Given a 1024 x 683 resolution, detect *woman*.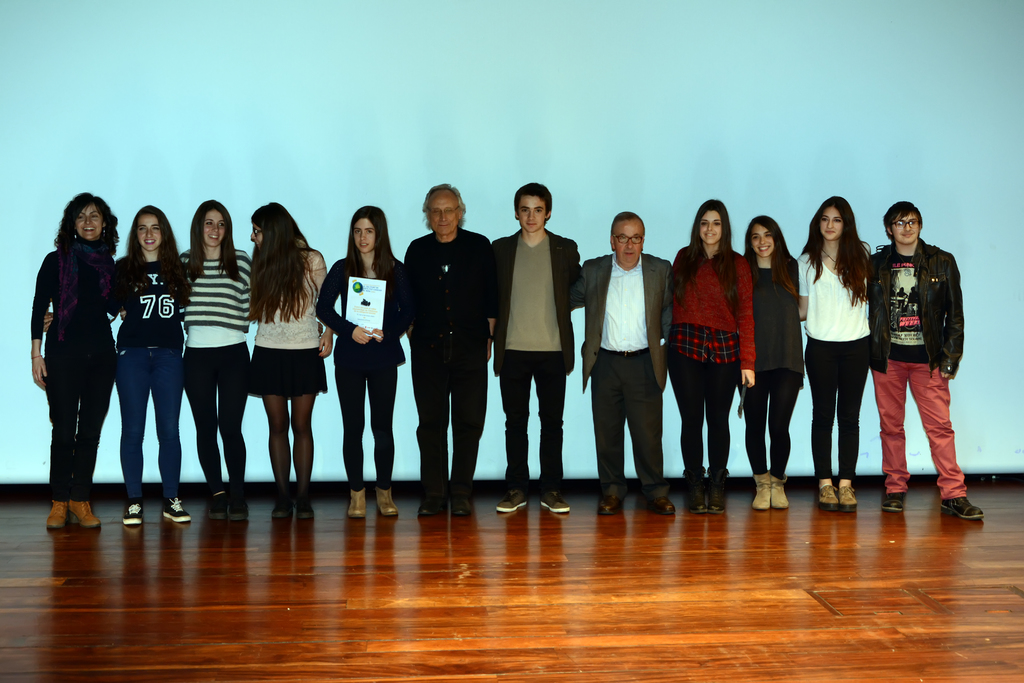
x1=253, y1=198, x2=337, y2=525.
